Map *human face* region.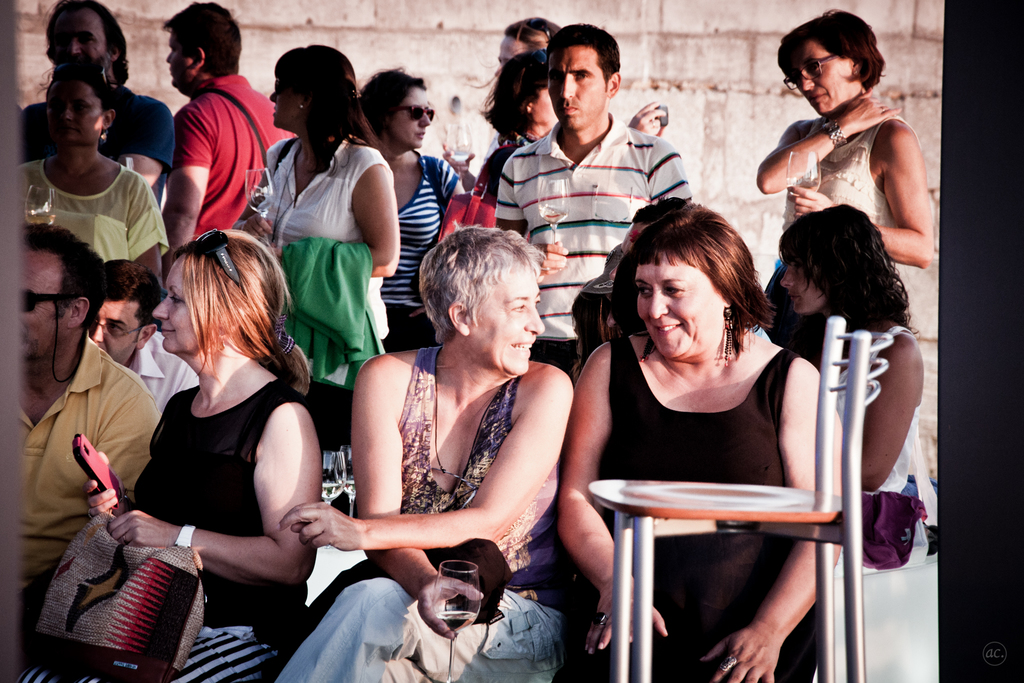
Mapped to x1=154, y1=267, x2=203, y2=359.
